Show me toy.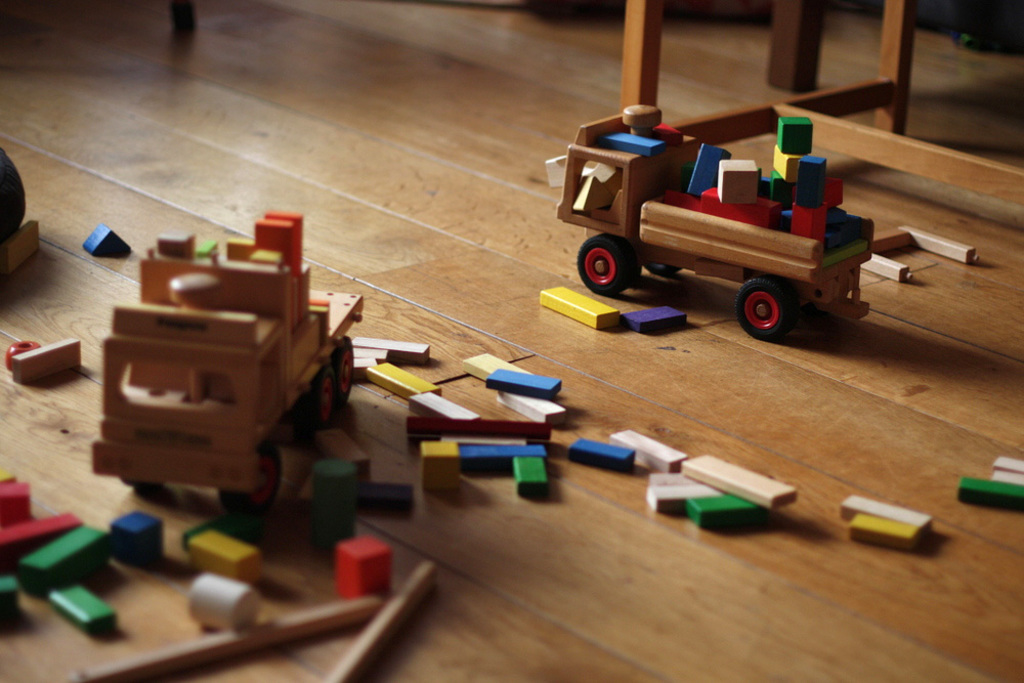
toy is here: <region>0, 162, 42, 270</region>.
